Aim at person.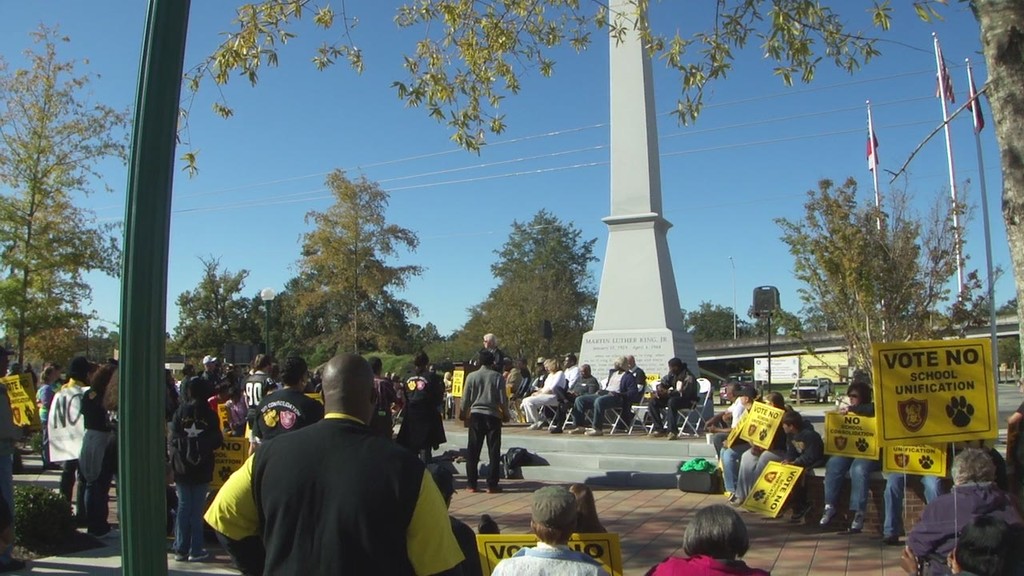
Aimed at rect(563, 483, 608, 535).
